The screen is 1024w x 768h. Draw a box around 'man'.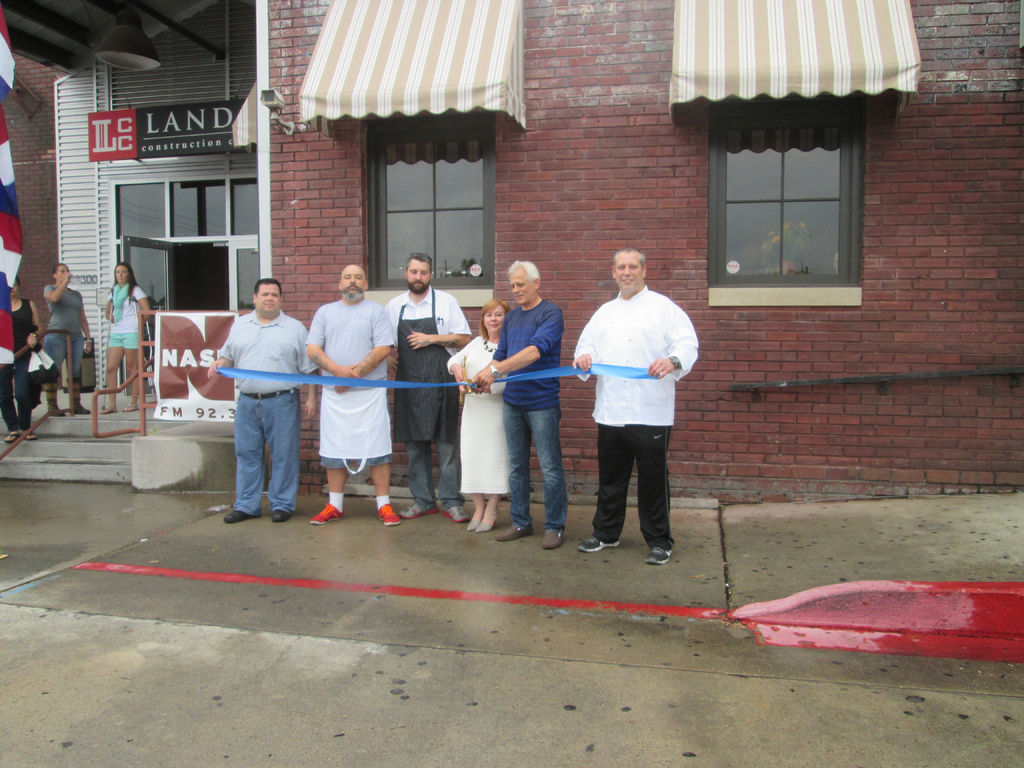
205 276 319 525.
